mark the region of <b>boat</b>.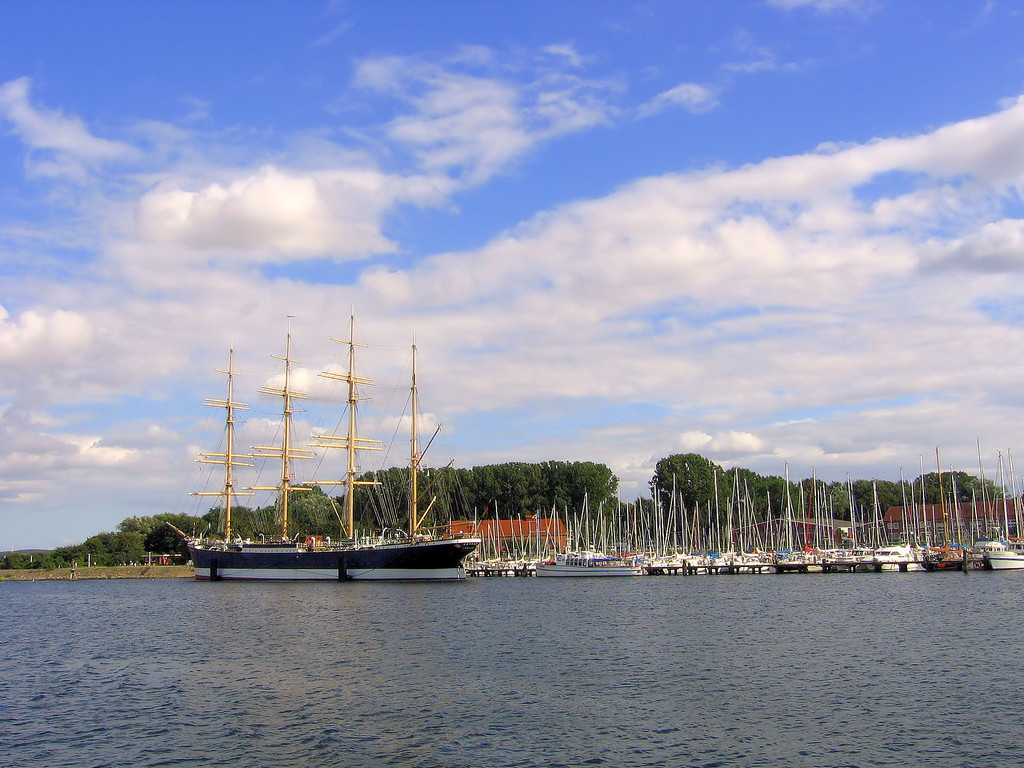
Region: detection(971, 429, 1007, 560).
